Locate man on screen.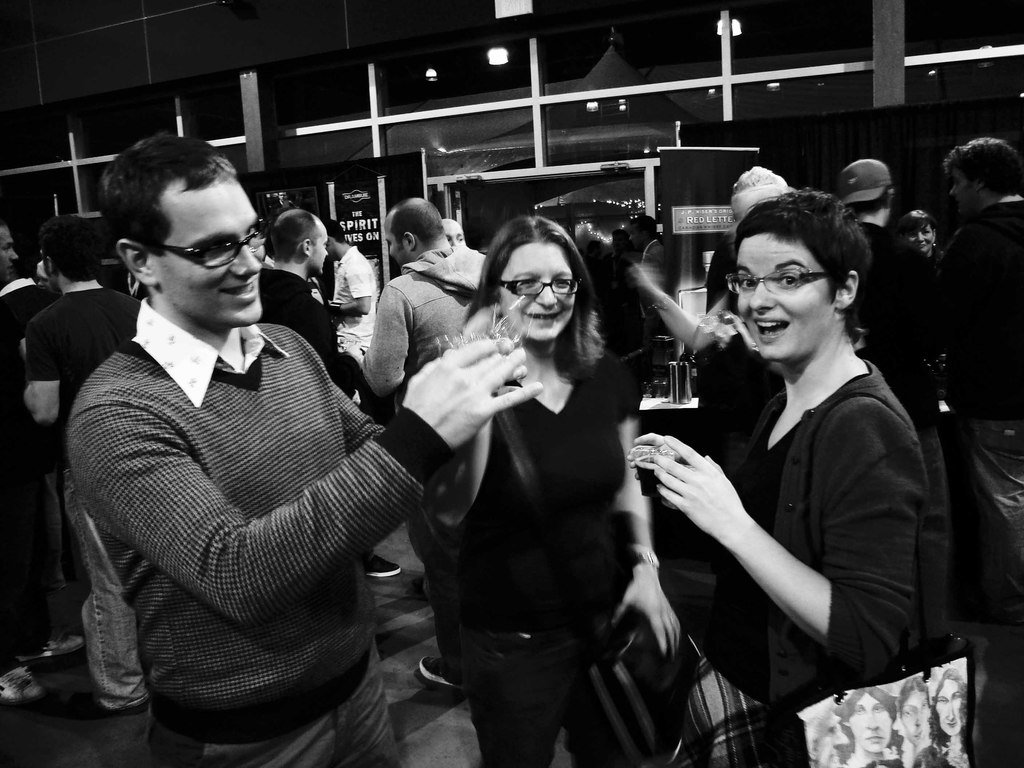
On screen at 0 220 22 287.
